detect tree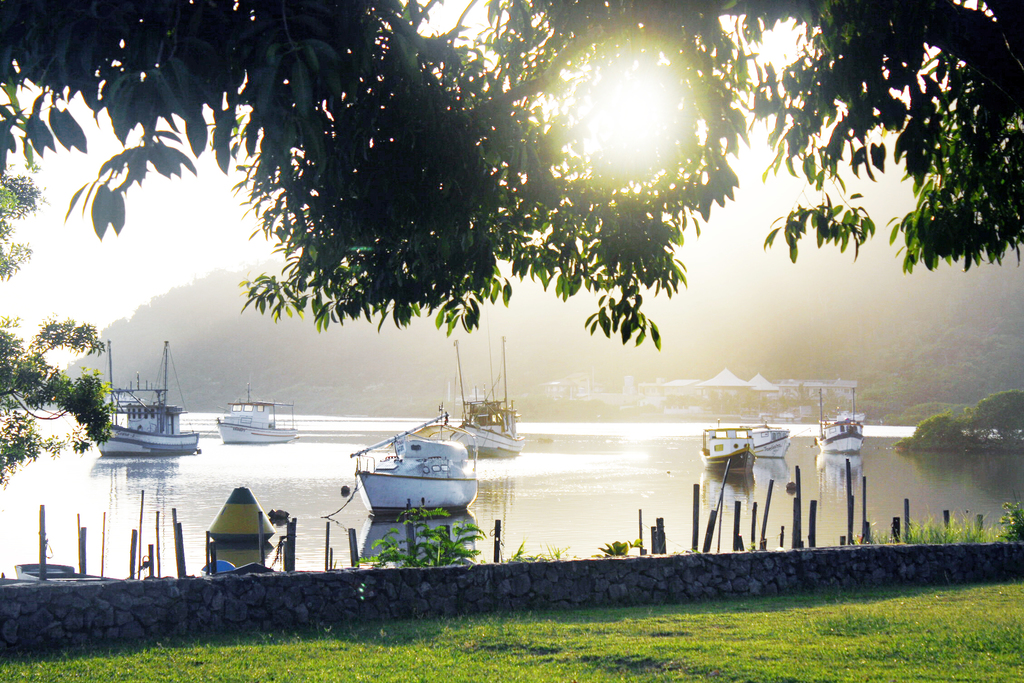
971 387 1023 451
